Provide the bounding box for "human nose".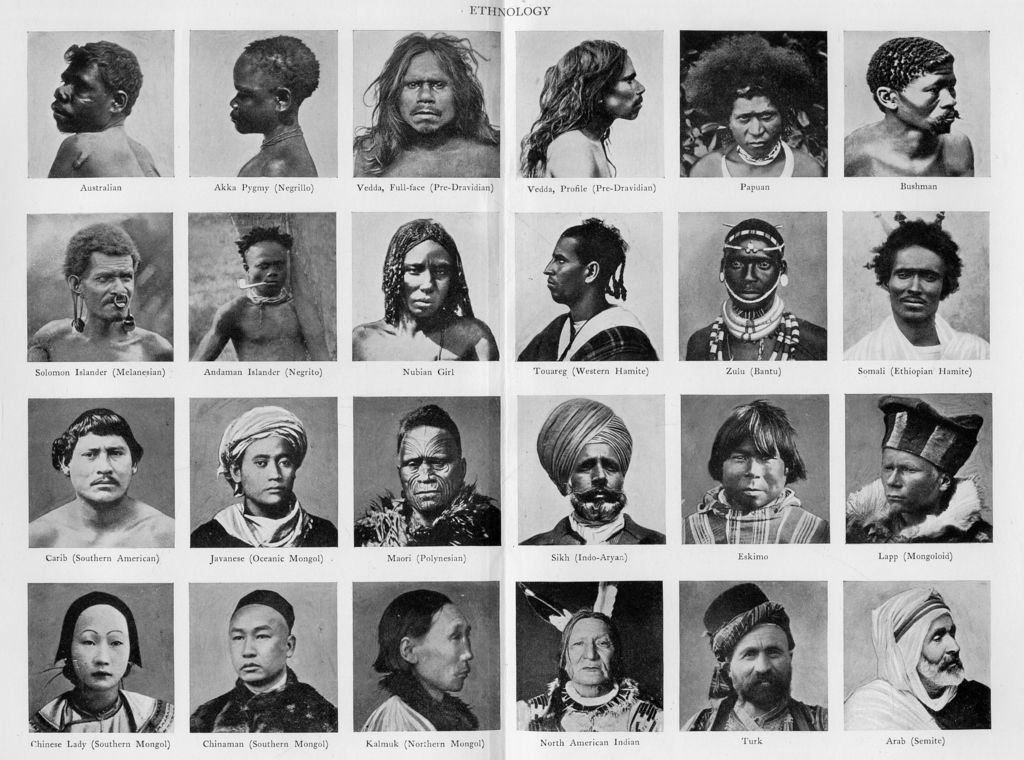
(left=937, top=86, right=956, bottom=111).
